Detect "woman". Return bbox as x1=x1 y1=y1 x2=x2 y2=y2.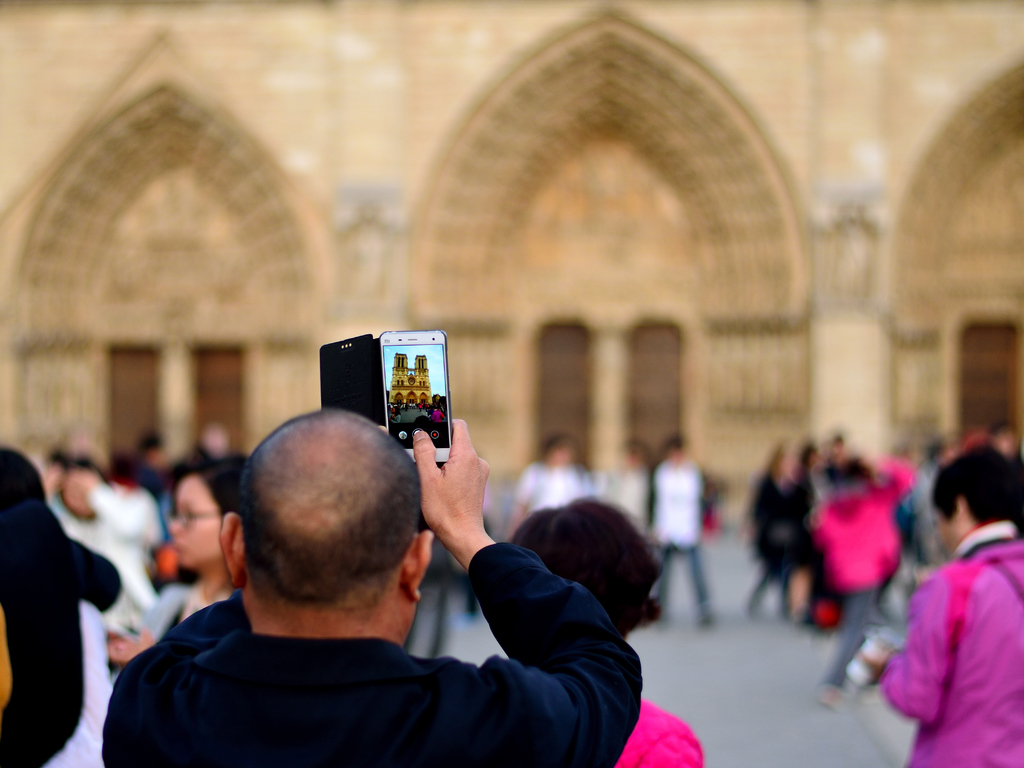
x1=505 y1=490 x2=710 y2=767.
